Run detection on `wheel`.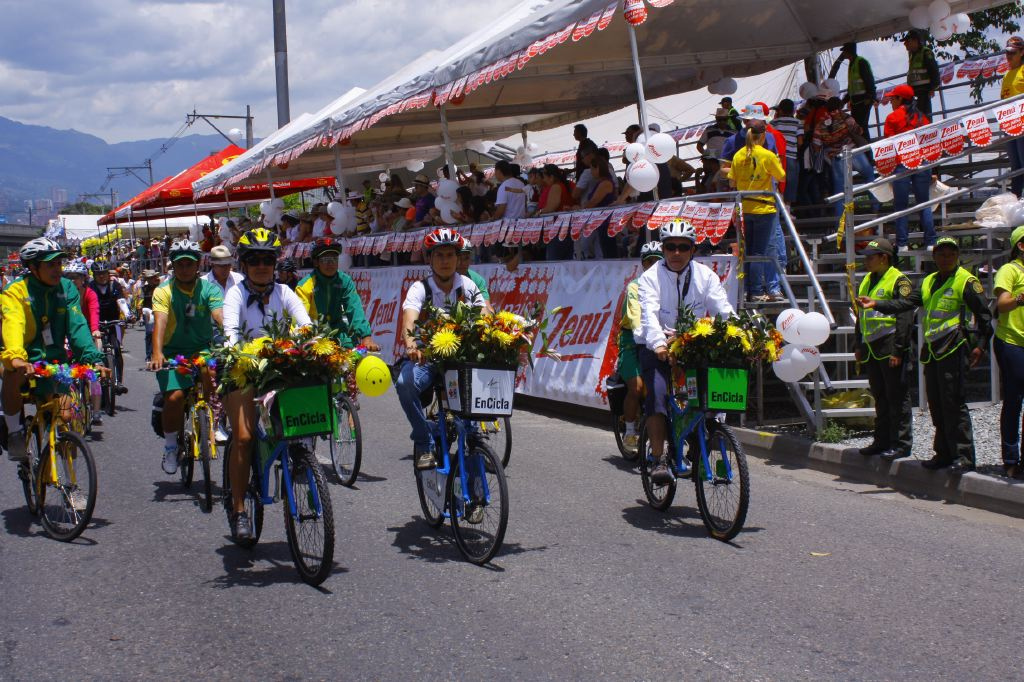
Result: <bbox>449, 438, 506, 564</bbox>.
